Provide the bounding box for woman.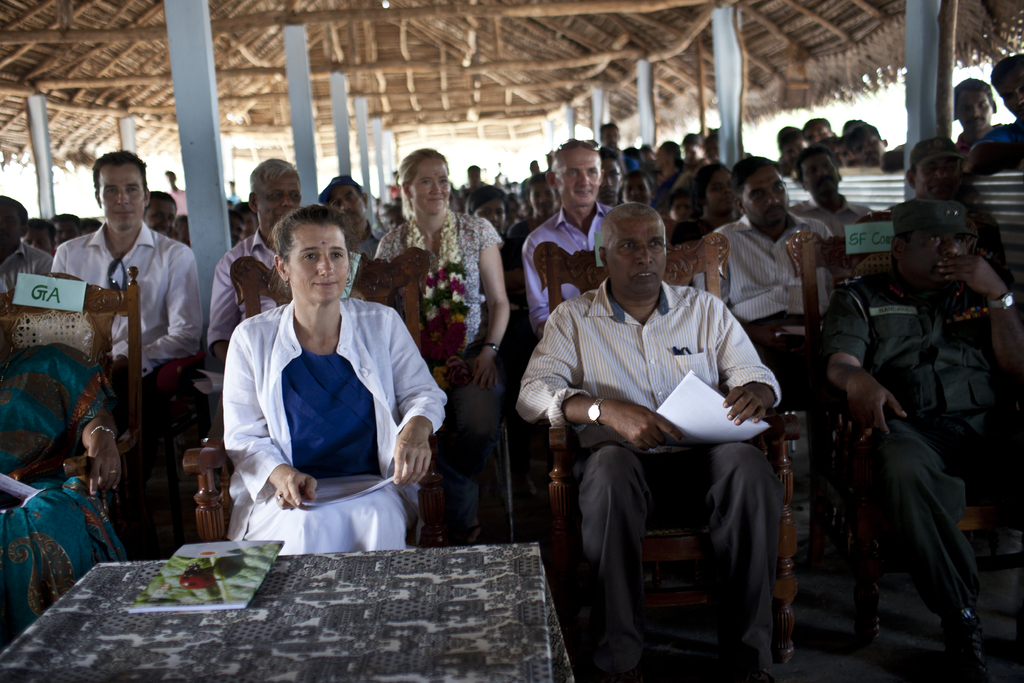
detection(1, 341, 132, 655).
